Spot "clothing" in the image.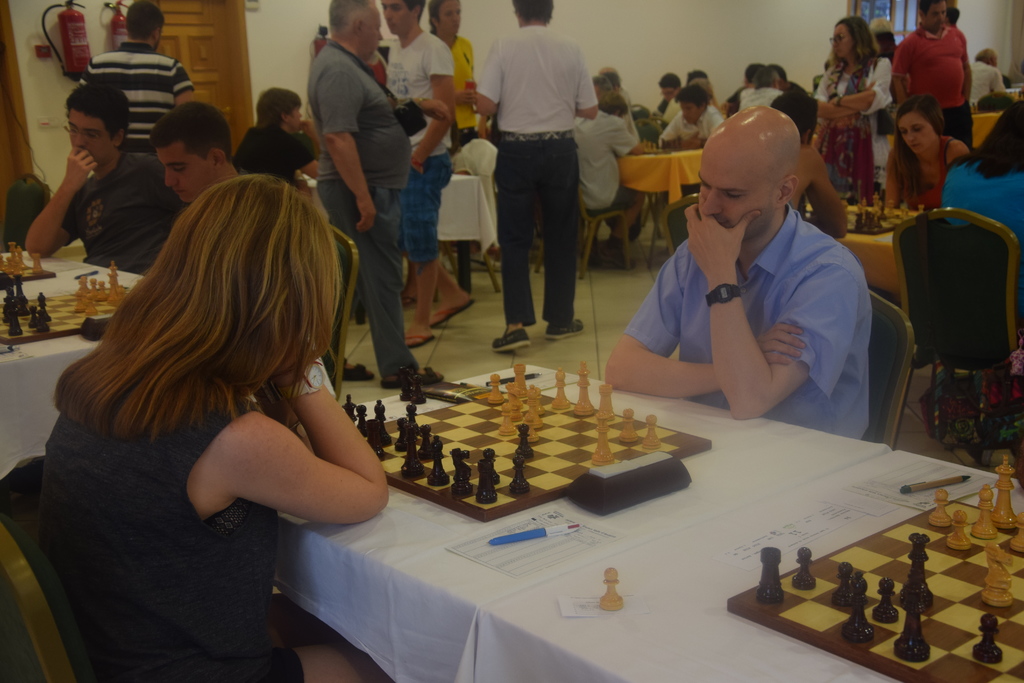
"clothing" found at 634/208/872/446.
